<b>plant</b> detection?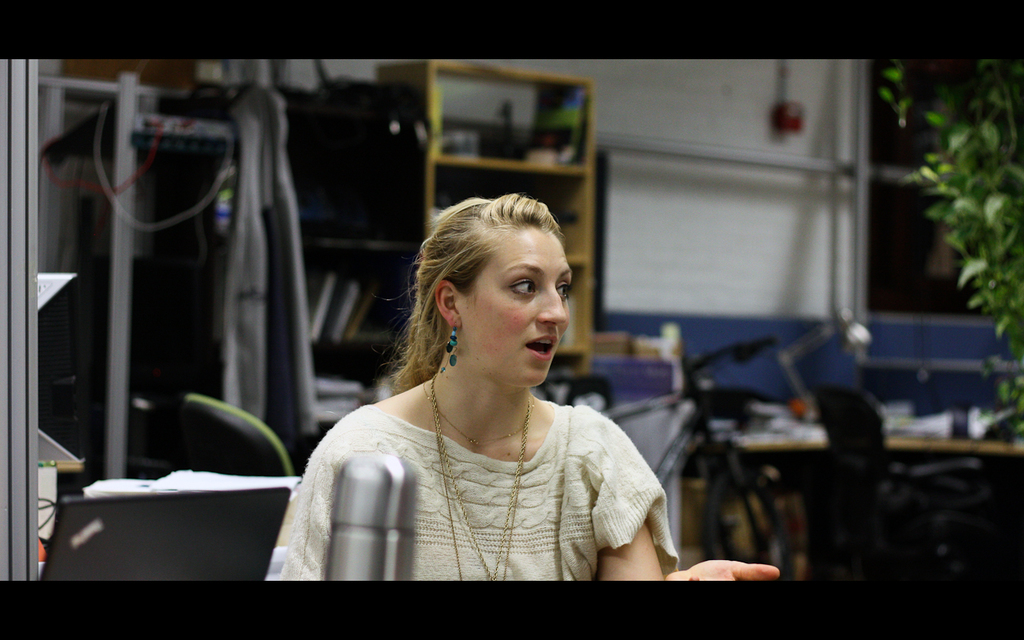
region(866, 96, 1017, 333)
